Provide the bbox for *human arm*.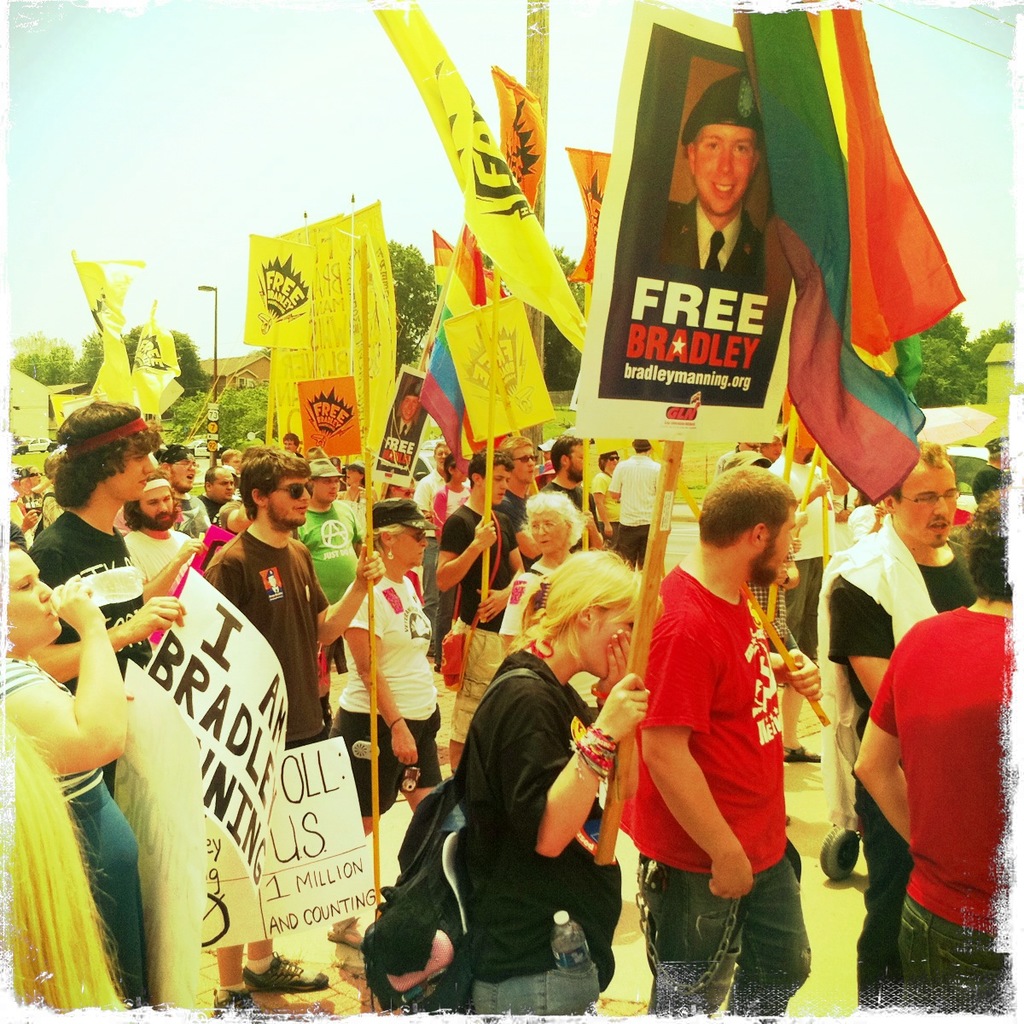
left=500, top=666, right=656, bottom=858.
